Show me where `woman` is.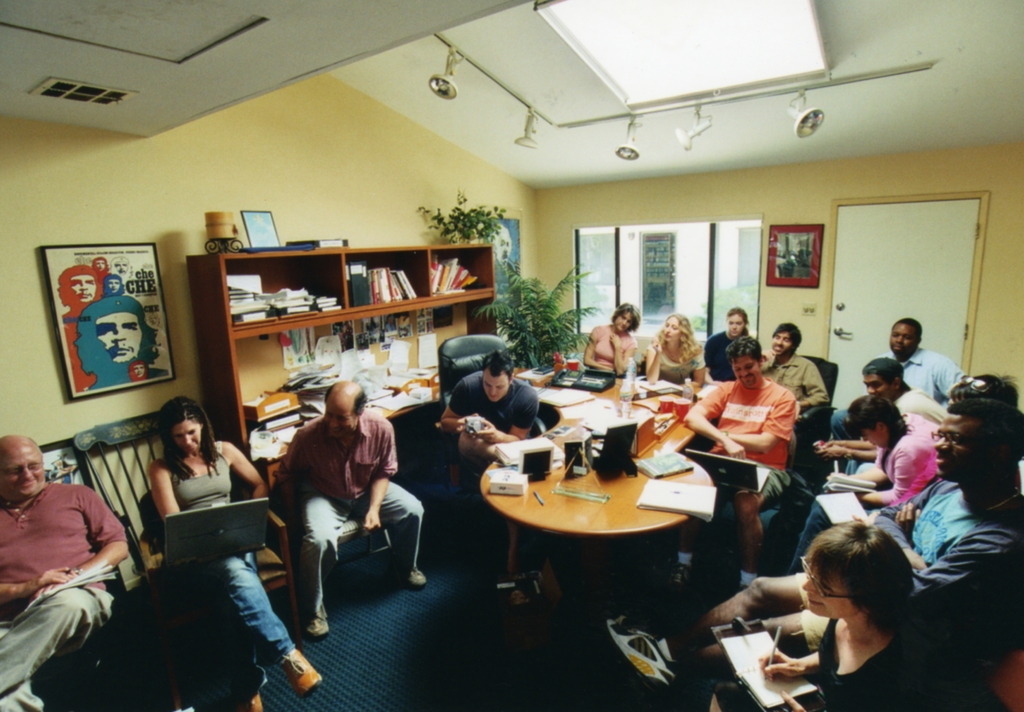
`woman` is at [581, 300, 640, 376].
